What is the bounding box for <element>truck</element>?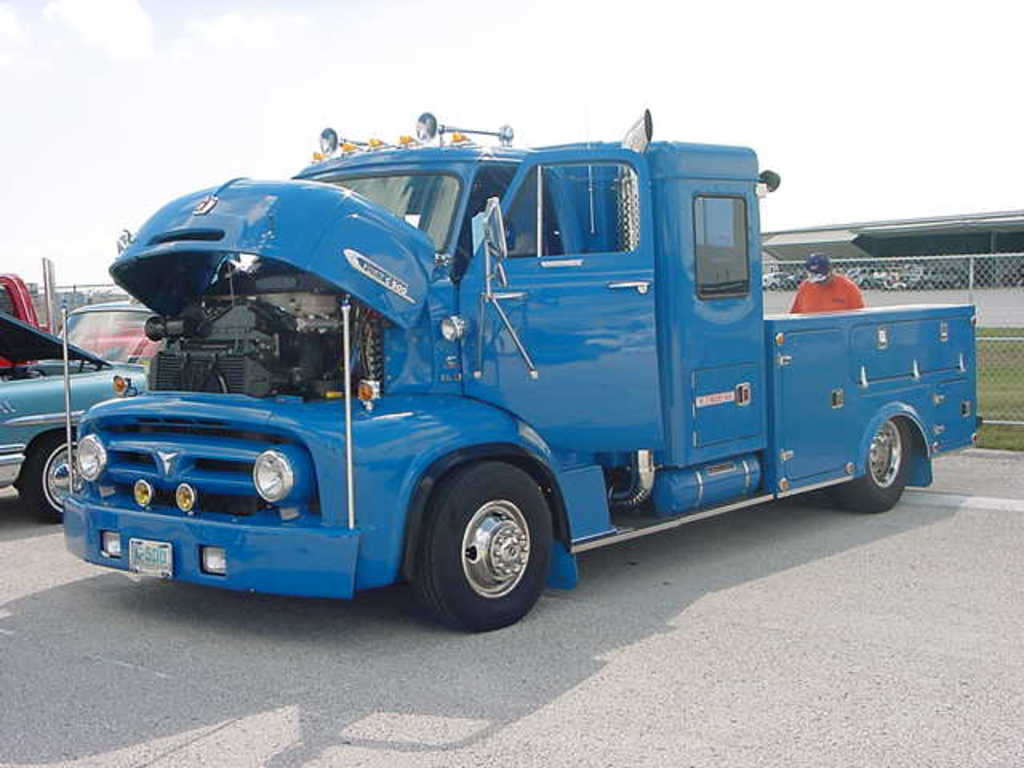
x1=0, y1=267, x2=50, y2=373.
